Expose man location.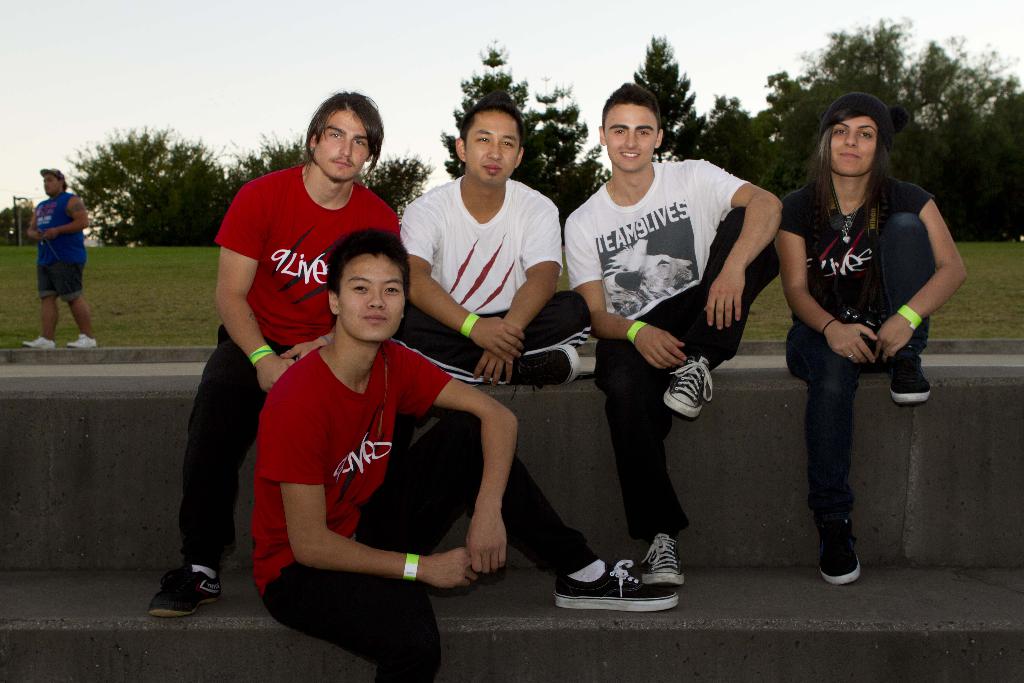
Exposed at <bbox>408, 110, 590, 386</bbox>.
